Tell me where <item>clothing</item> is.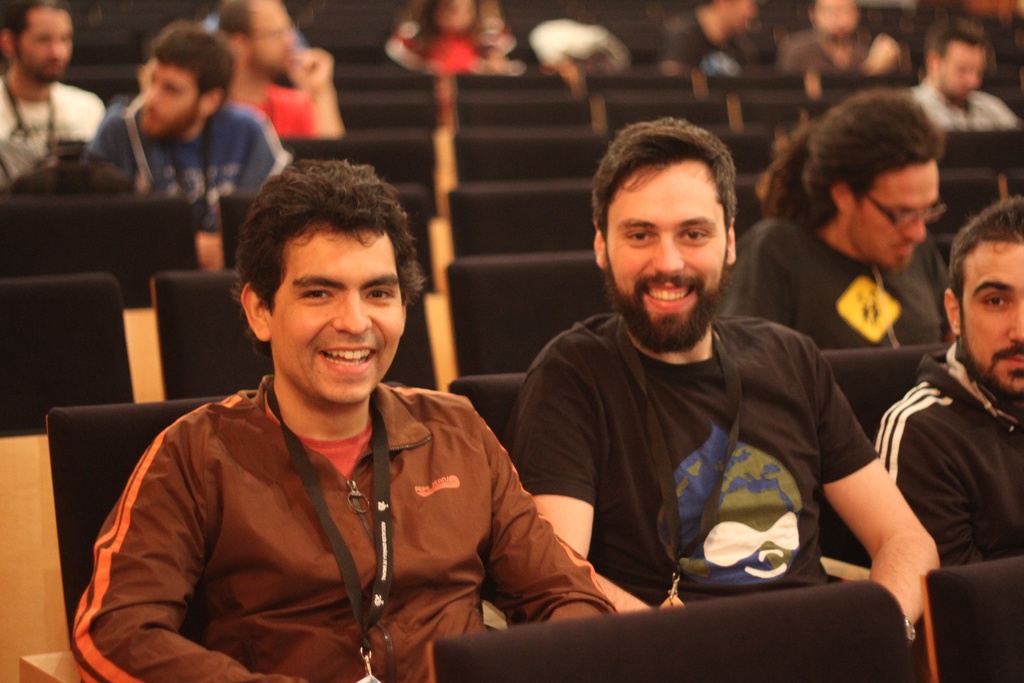
<item>clothing</item> is at {"x1": 71, "y1": 101, "x2": 281, "y2": 240}.
